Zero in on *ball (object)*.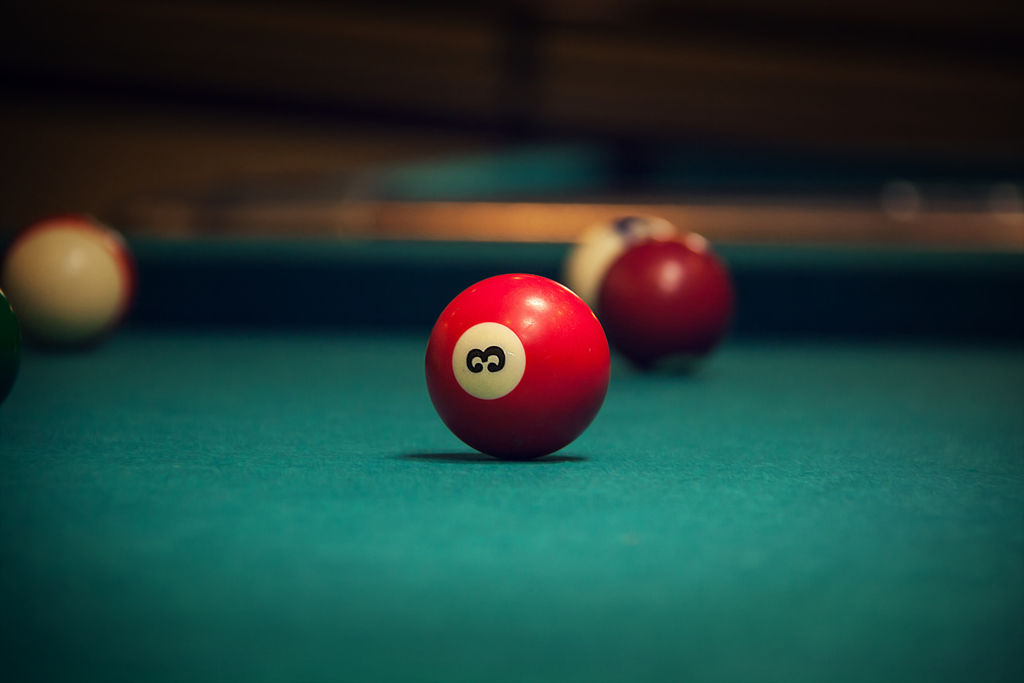
Zeroed in: locate(428, 273, 609, 461).
